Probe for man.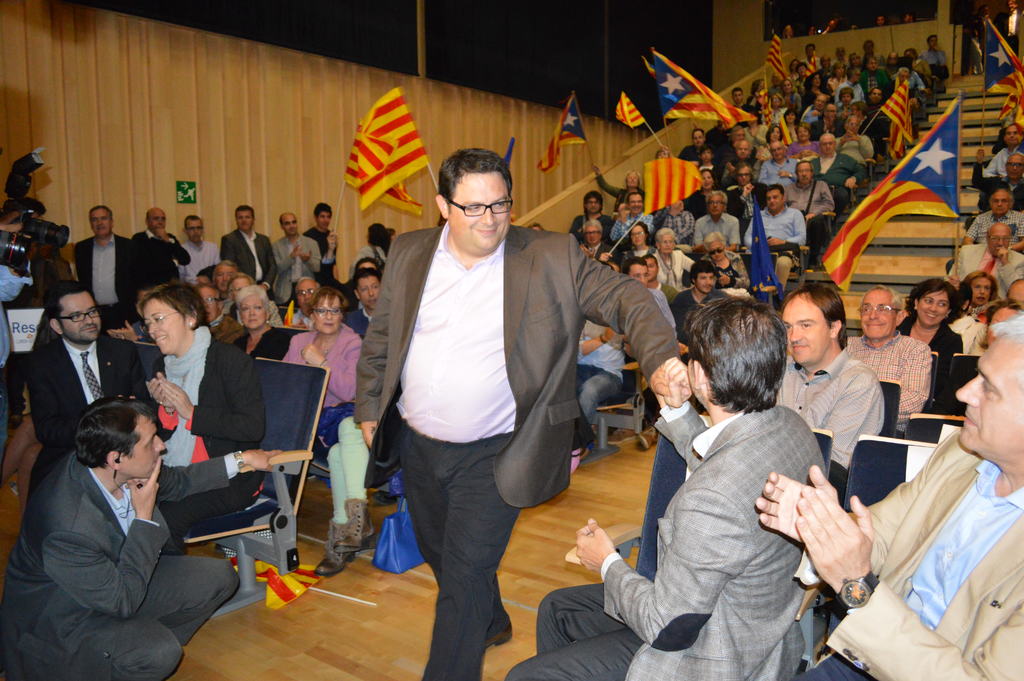
Probe result: 6/379/239/666.
